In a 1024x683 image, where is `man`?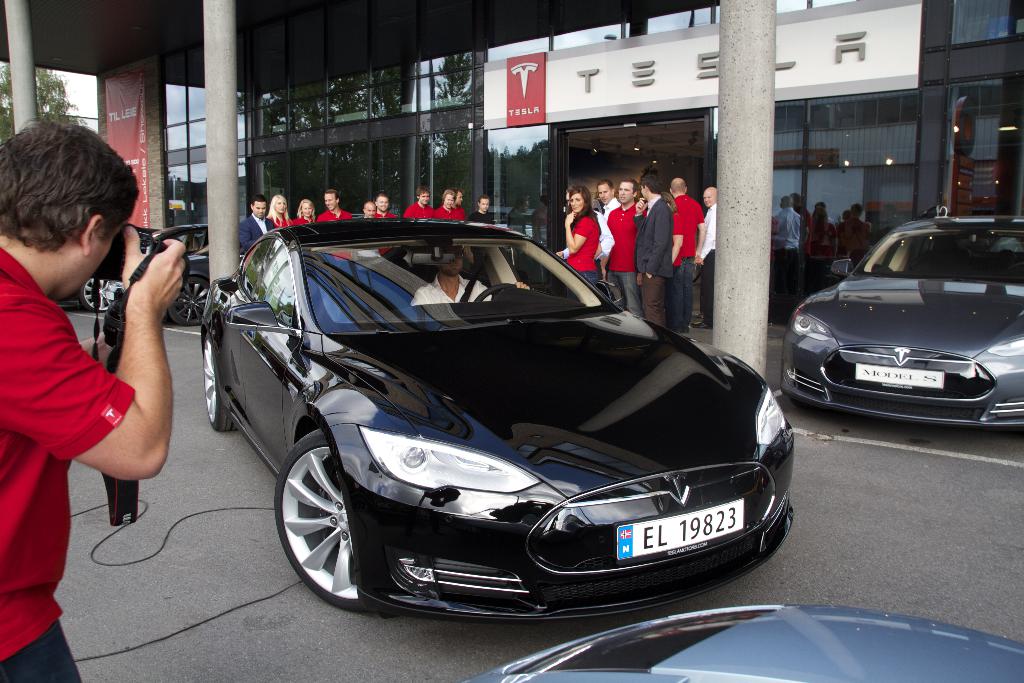
box=[670, 177, 706, 333].
